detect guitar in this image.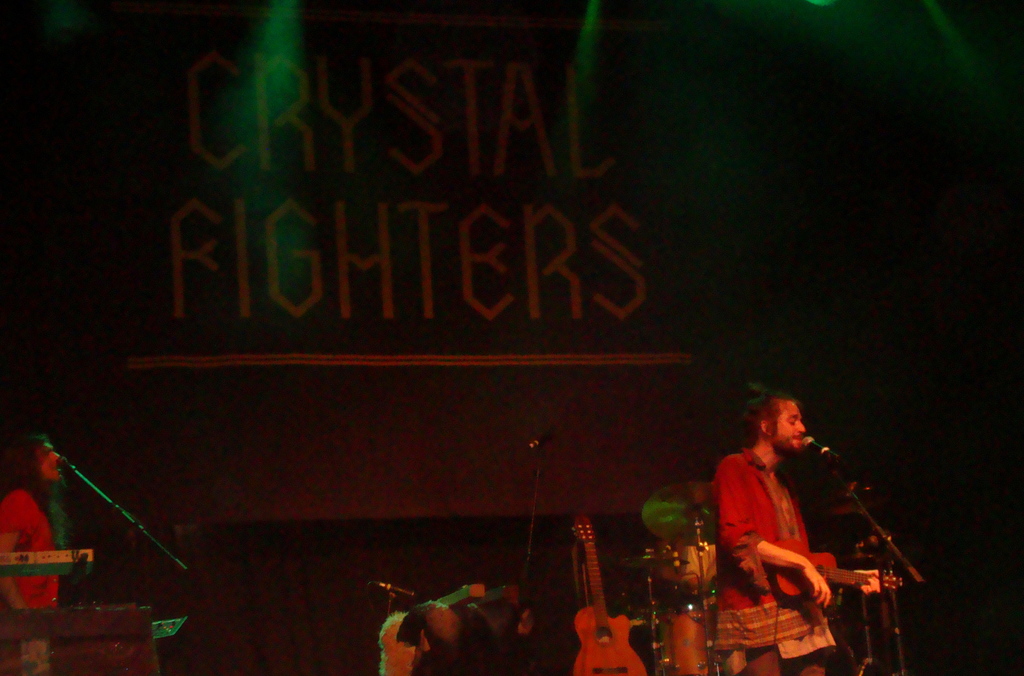
Detection: 570, 512, 653, 675.
